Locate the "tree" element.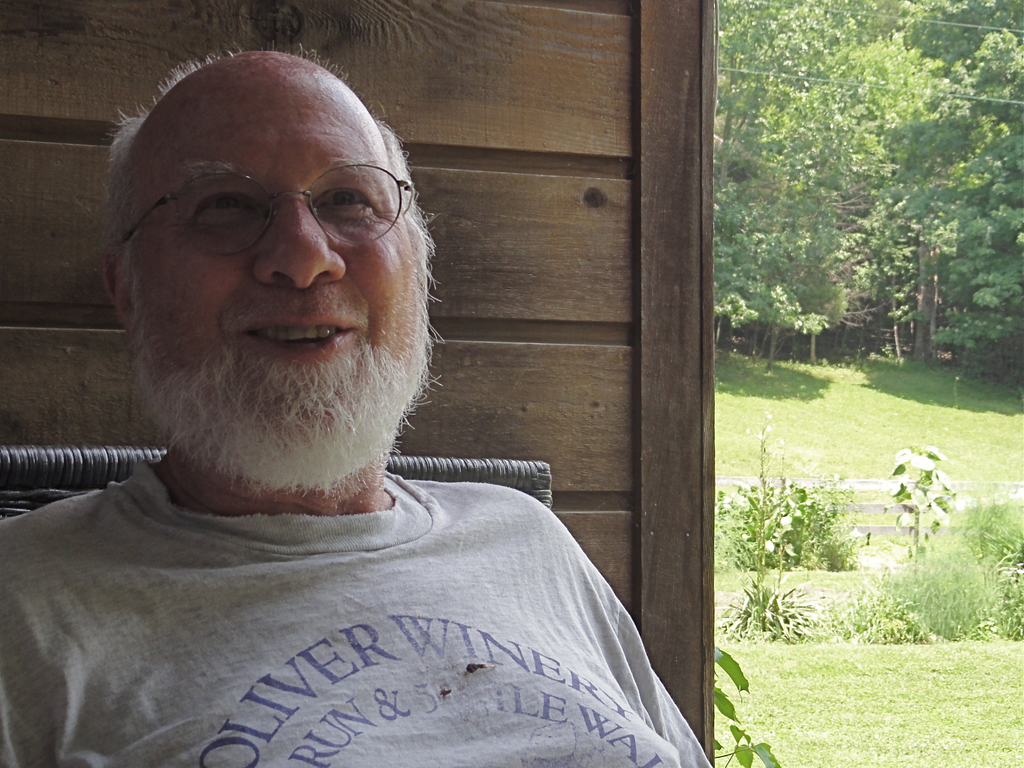
Element bbox: pyautogui.locateOnScreen(759, 442, 877, 558).
